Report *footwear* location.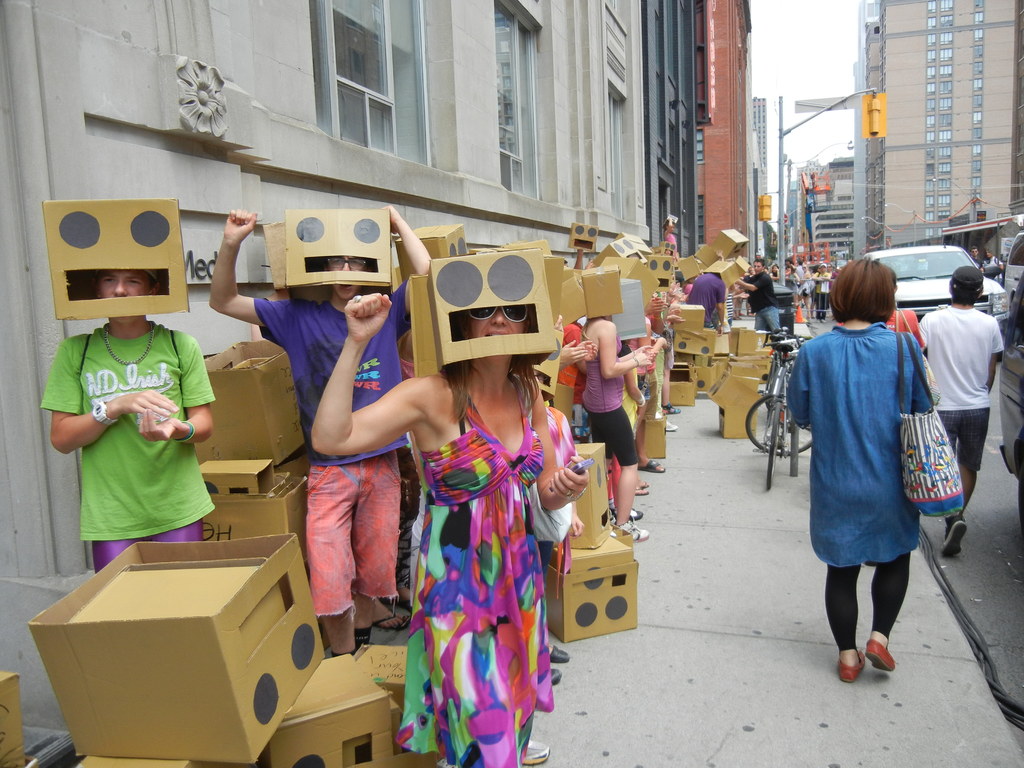
Report: l=541, t=667, r=558, b=691.
